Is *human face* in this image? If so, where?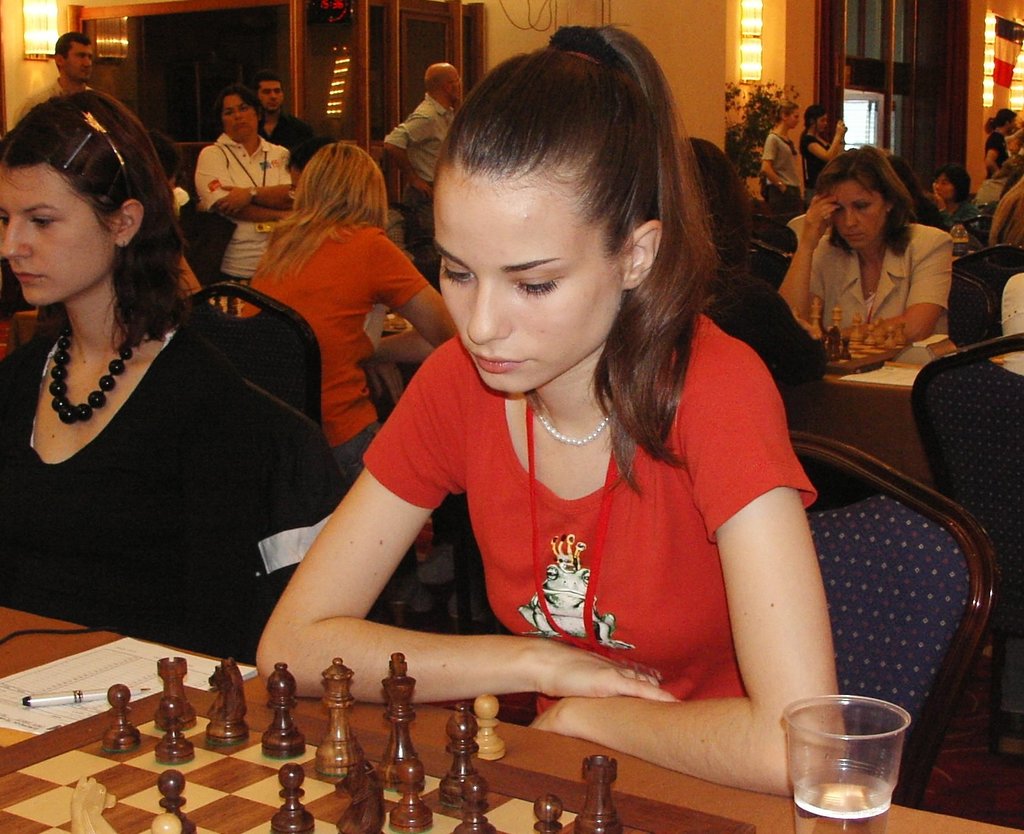
Yes, at <bbox>789, 105, 803, 129</bbox>.
